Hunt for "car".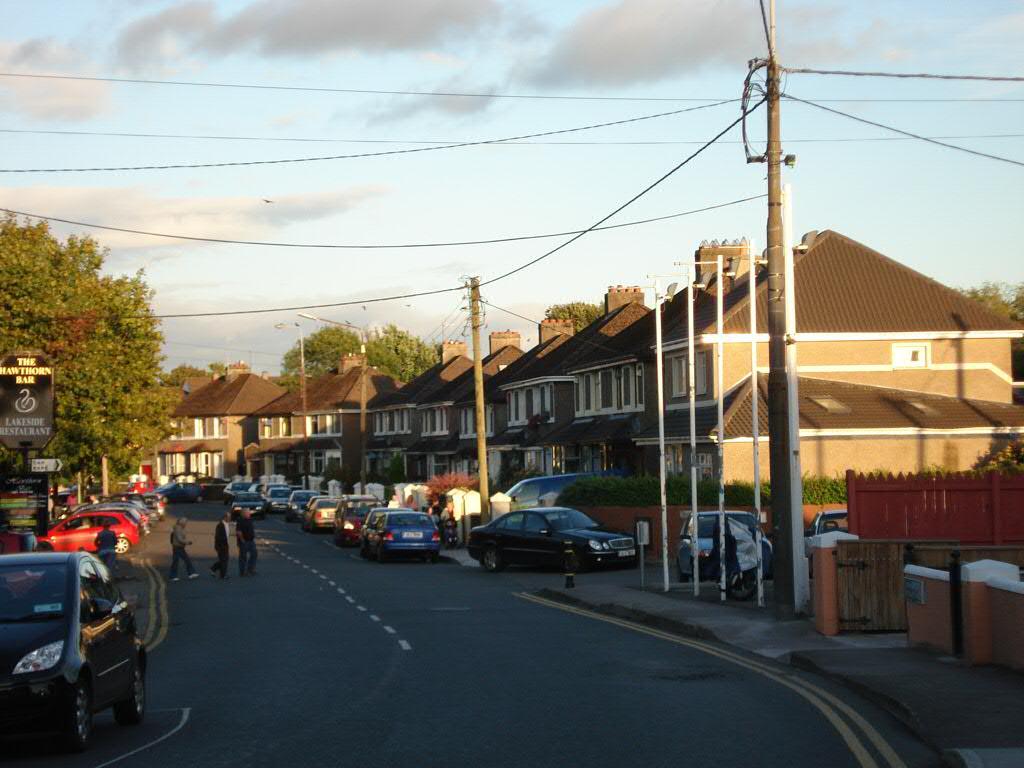
Hunted down at 286:488:317:512.
